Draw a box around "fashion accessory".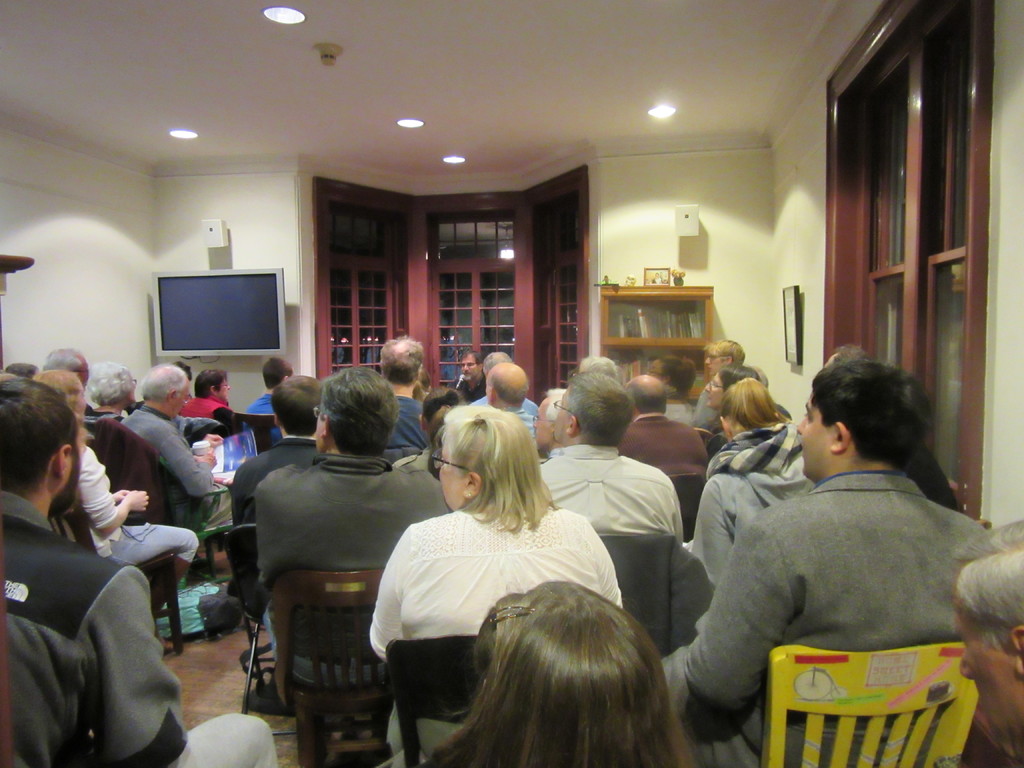
left=705, top=420, right=804, bottom=478.
